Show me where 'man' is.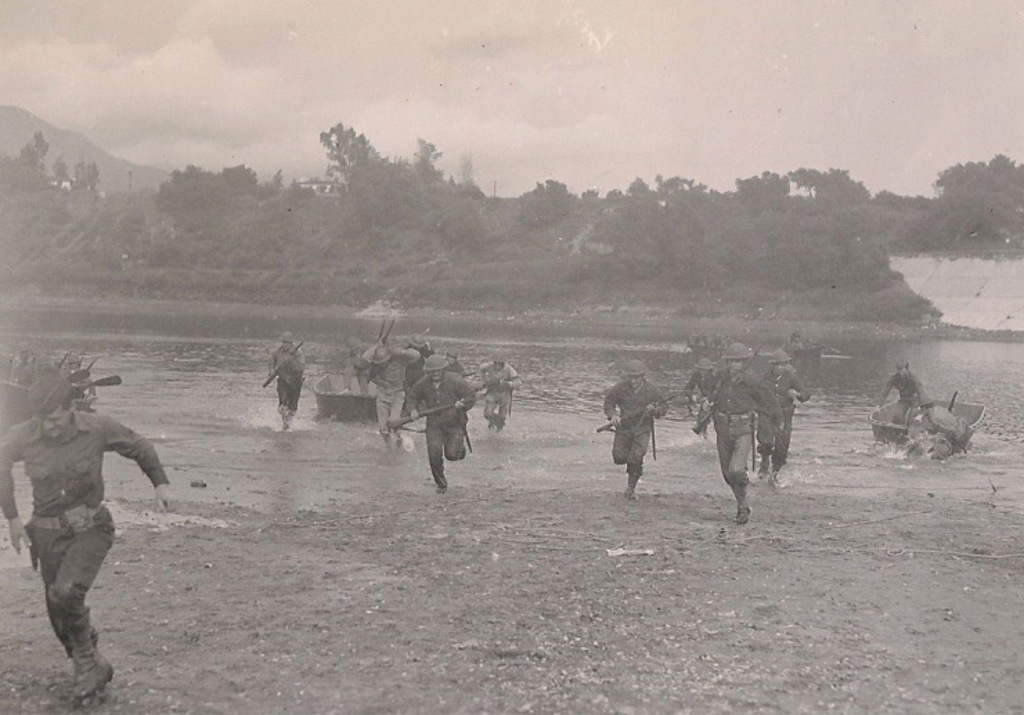
'man' is at locate(270, 333, 303, 423).
